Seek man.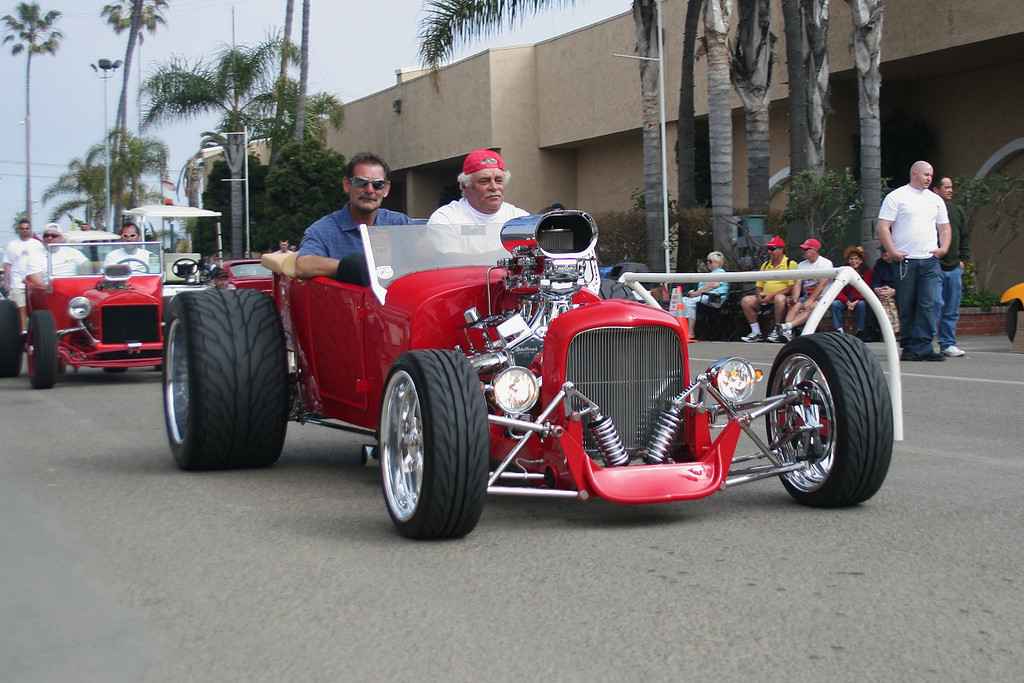
box=[1, 217, 50, 339].
